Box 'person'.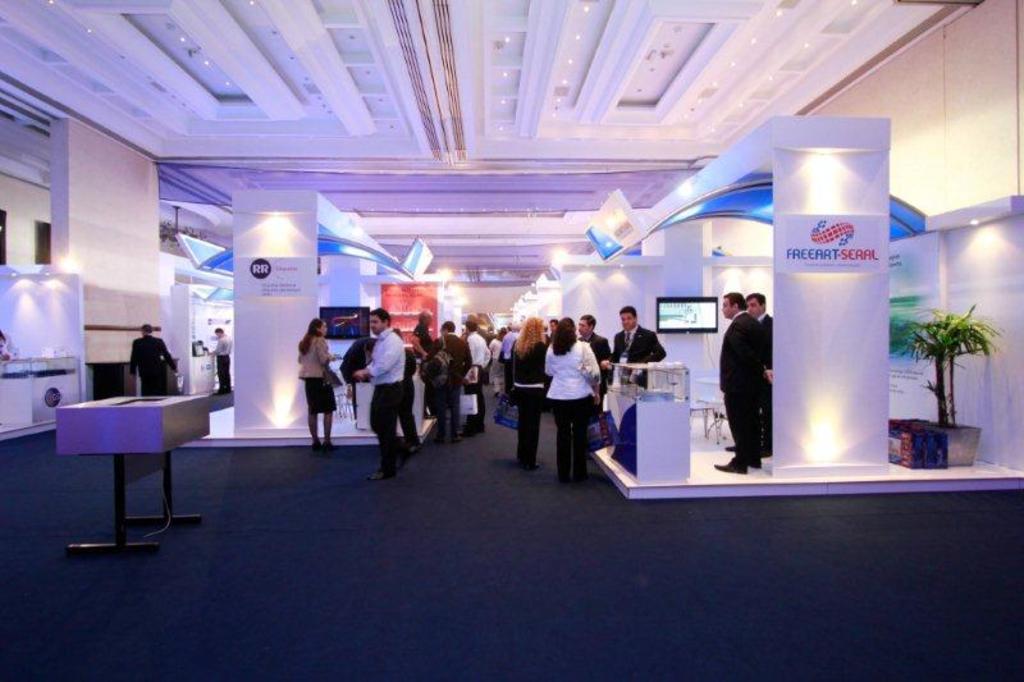
<bbox>716, 290, 769, 476</bbox>.
